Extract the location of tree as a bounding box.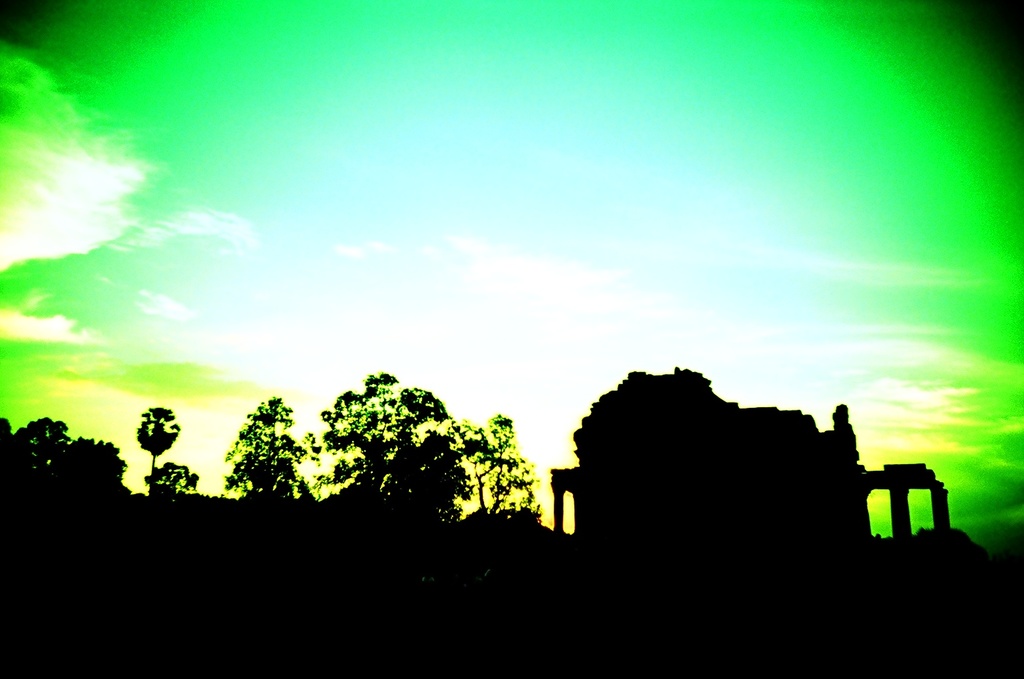
(left=147, top=464, right=200, bottom=506).
